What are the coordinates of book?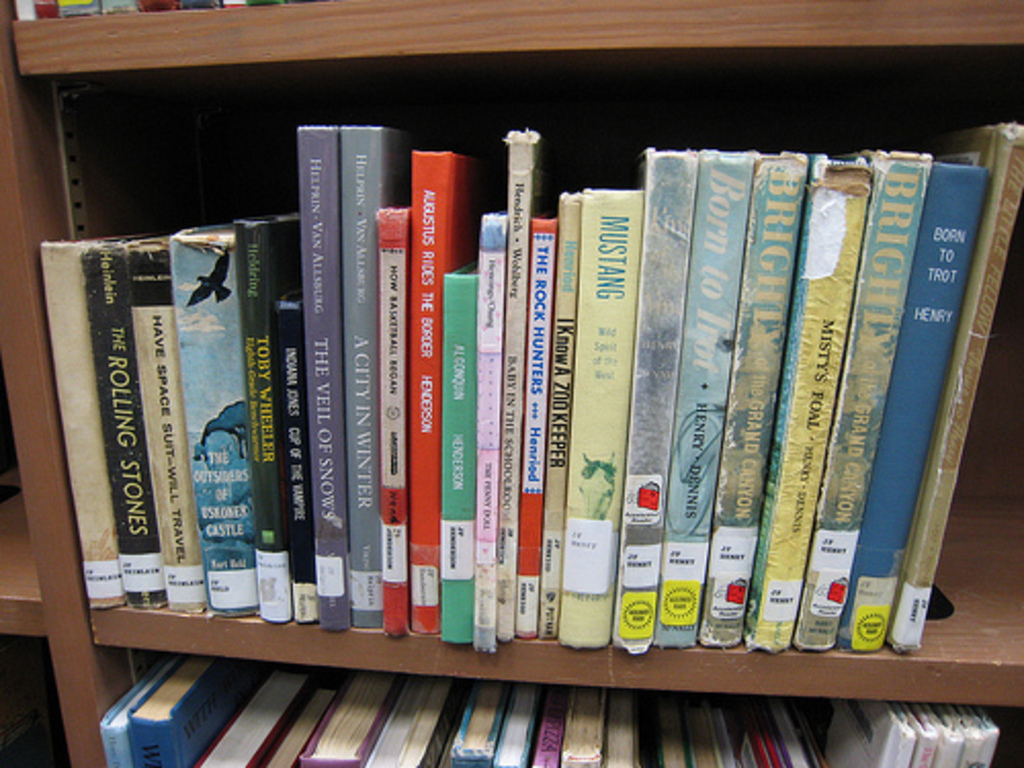
x1=889 y1=121 x2=1022 y2=649.
